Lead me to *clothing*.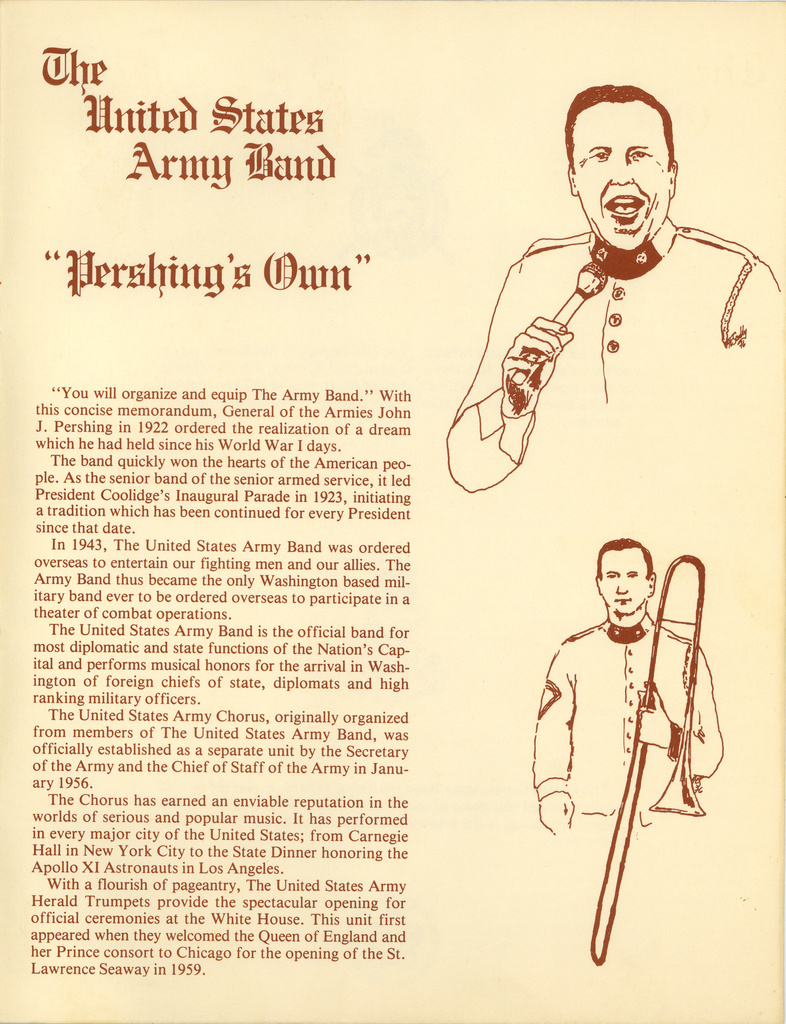
Lead to region(445, 232, 785, 489).
